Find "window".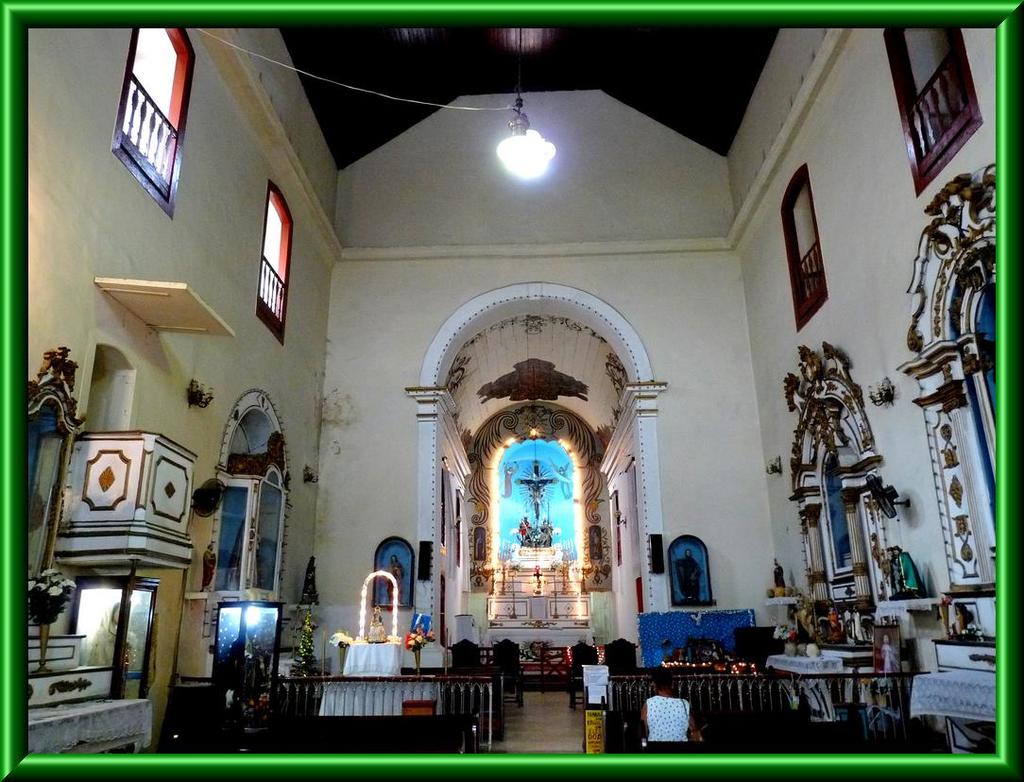
(888, 29, 981, 204).
